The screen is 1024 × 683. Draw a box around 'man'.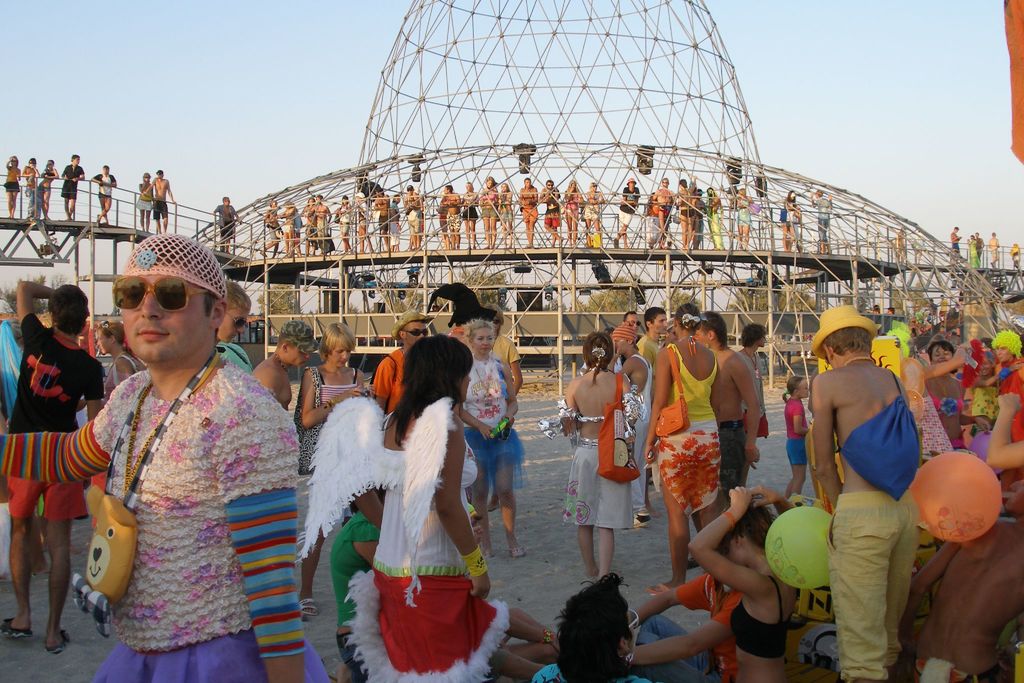
box(483, 176, 502, 244).
